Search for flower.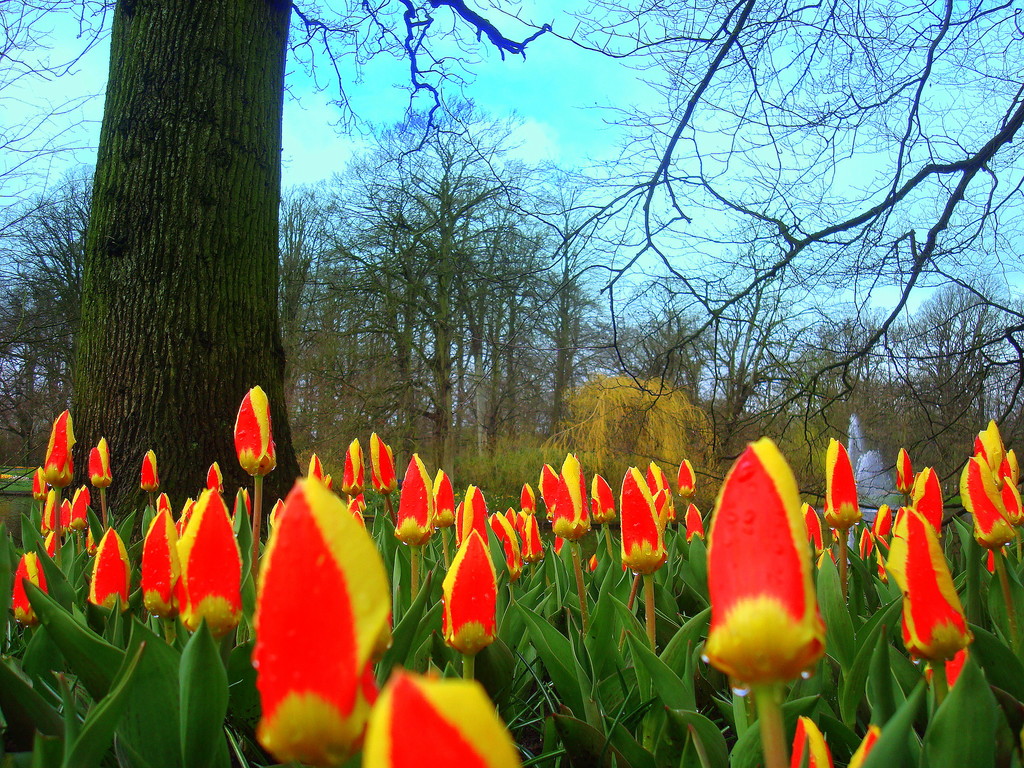
Found at pyautogui.locateOnScreen(440, 532, 495, 660).
